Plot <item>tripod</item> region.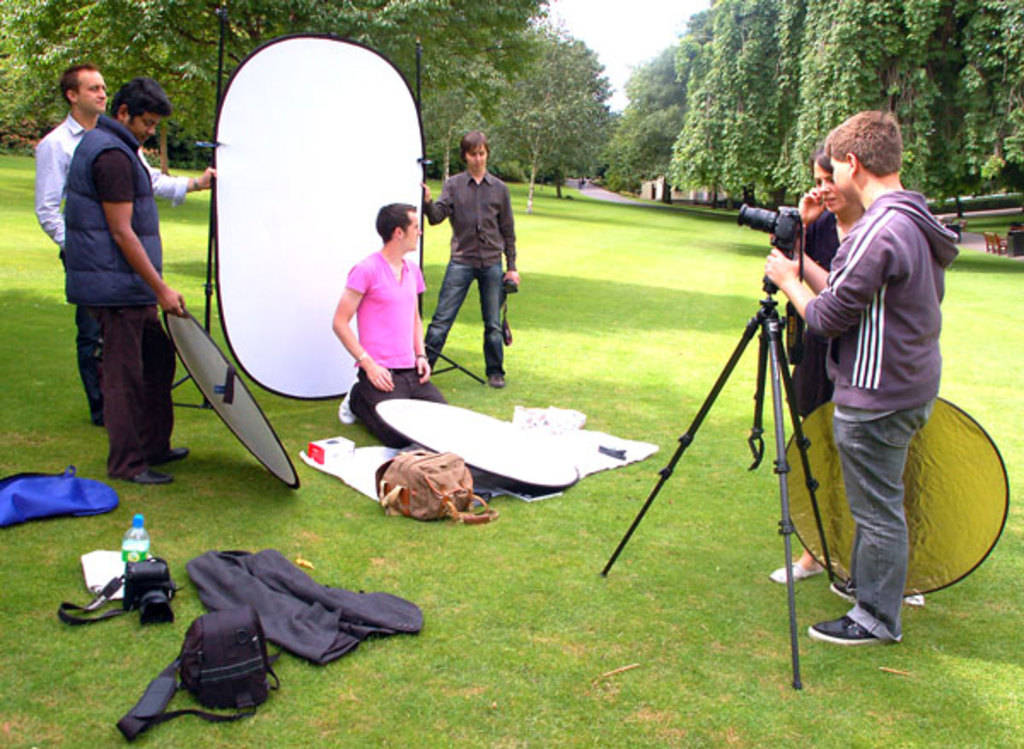
Plotted at bbox(601, 244, 833, 694).
